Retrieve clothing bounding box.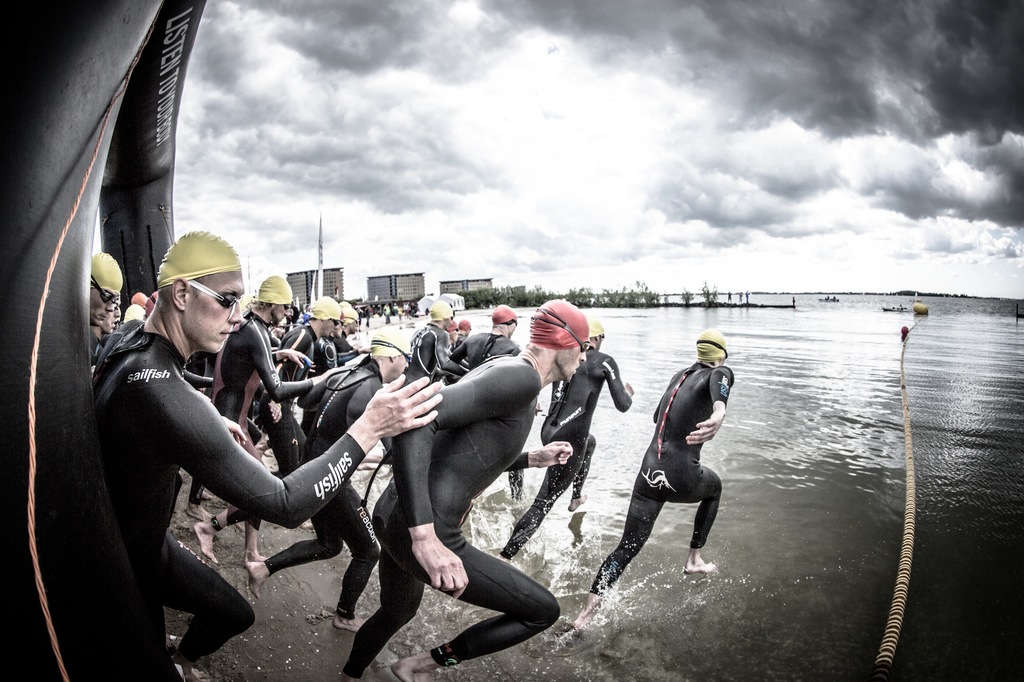
Bounding box: [620, 354, 738, 571].
